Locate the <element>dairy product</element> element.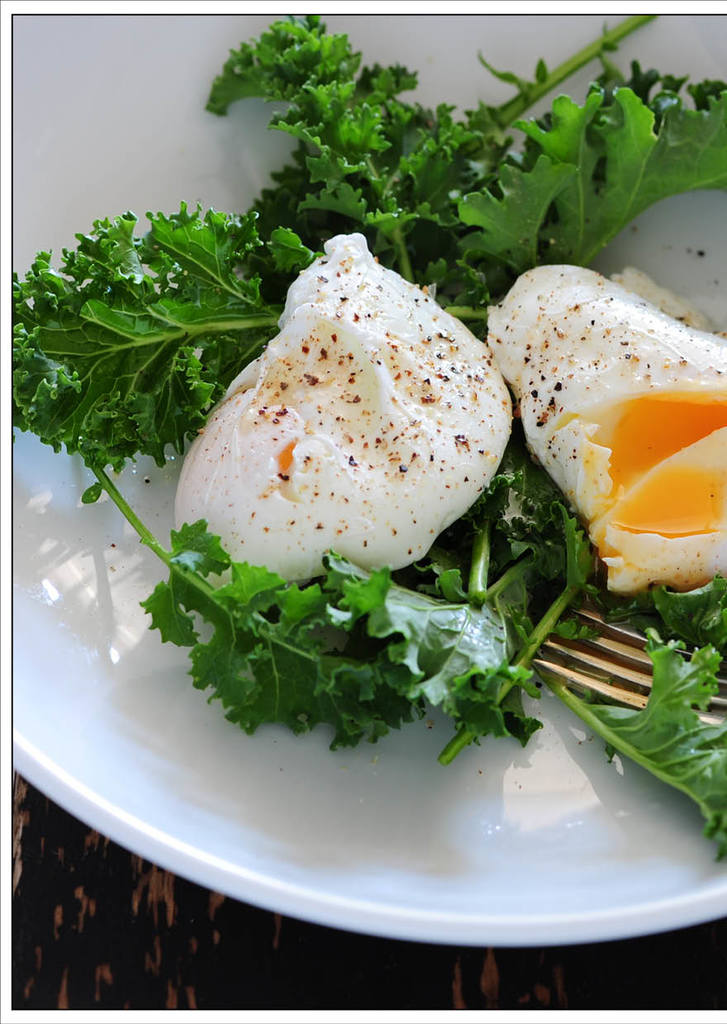
Element bbox: 173,232,513,586.
